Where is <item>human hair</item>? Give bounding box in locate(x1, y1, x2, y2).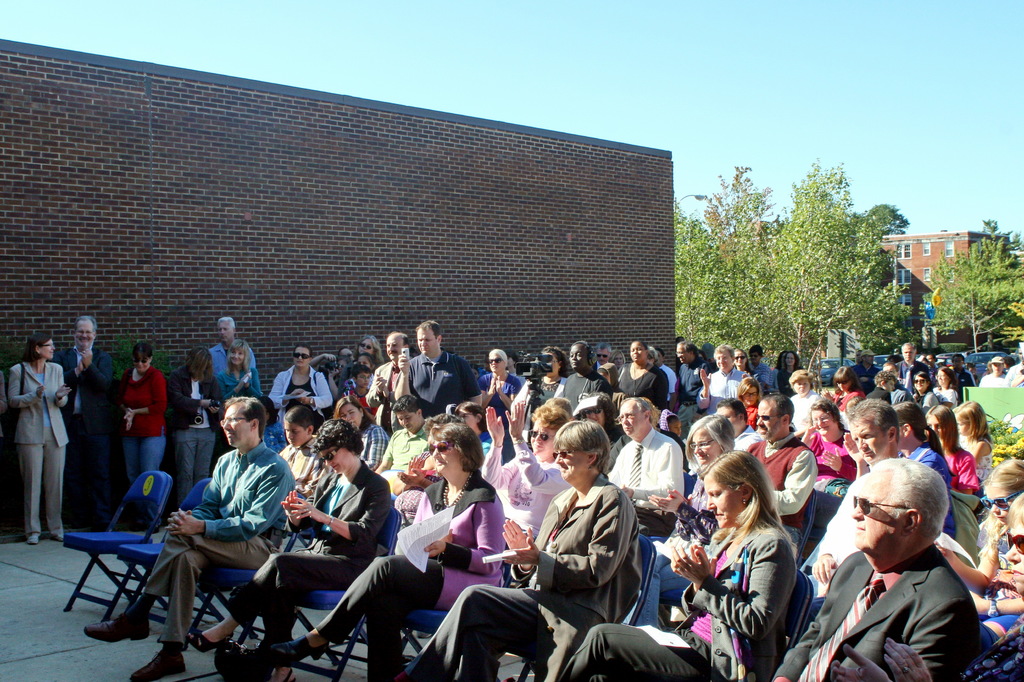
locate(298, 343, 311, 351).
